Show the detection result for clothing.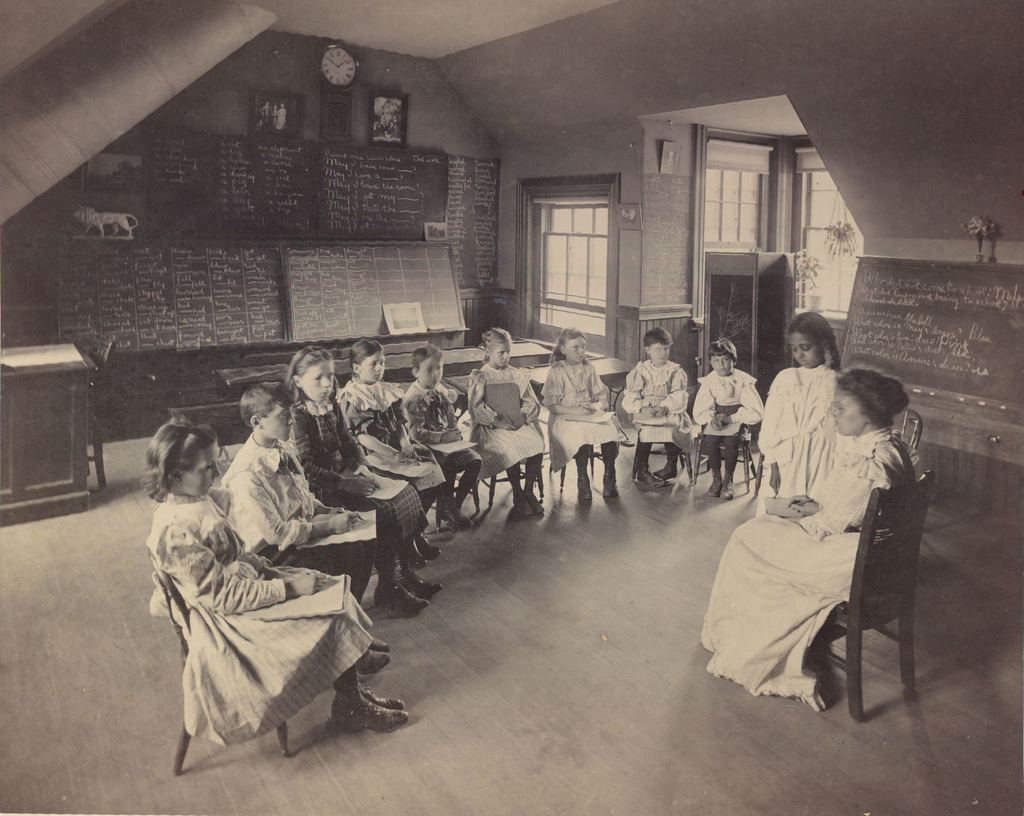
x1=456 y1=362 x2=556 y2=497.
